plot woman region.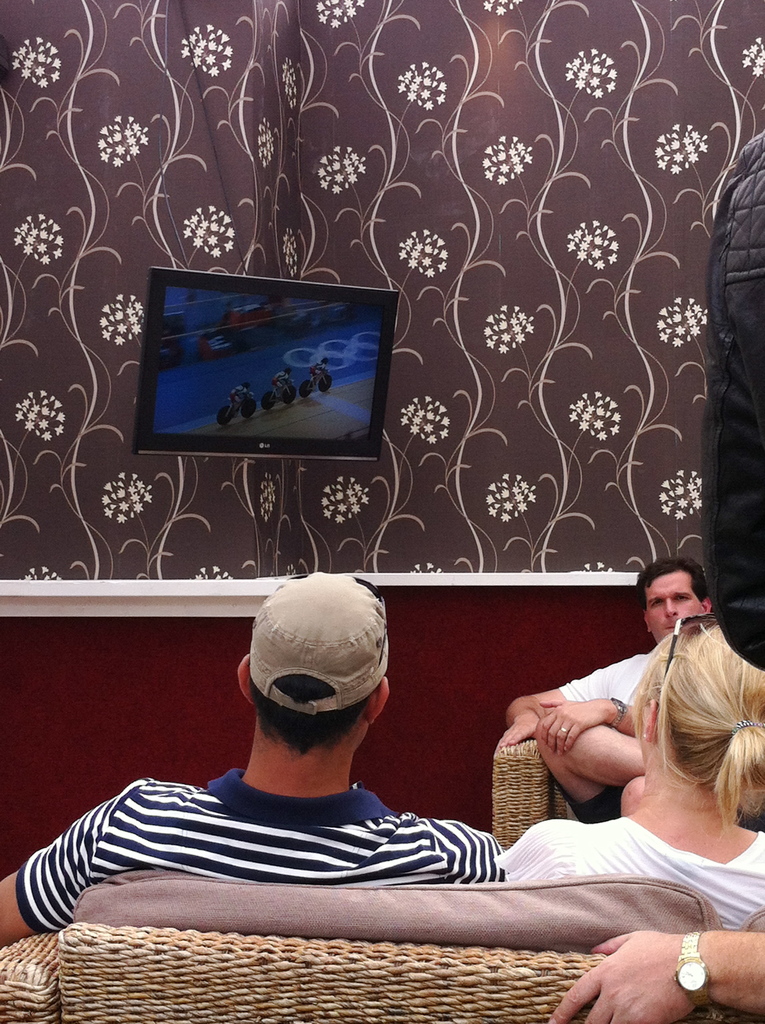
Plotted at detection(493, 557, 742, 915).
